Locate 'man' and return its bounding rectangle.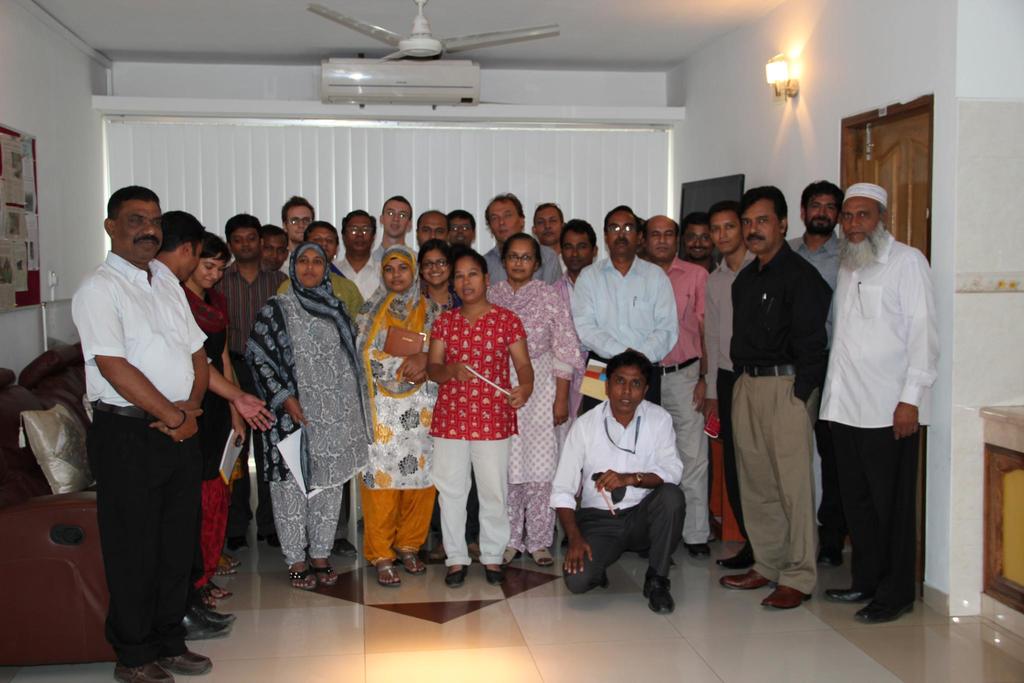
[left=329, top=204, right=383, bottom=299].
